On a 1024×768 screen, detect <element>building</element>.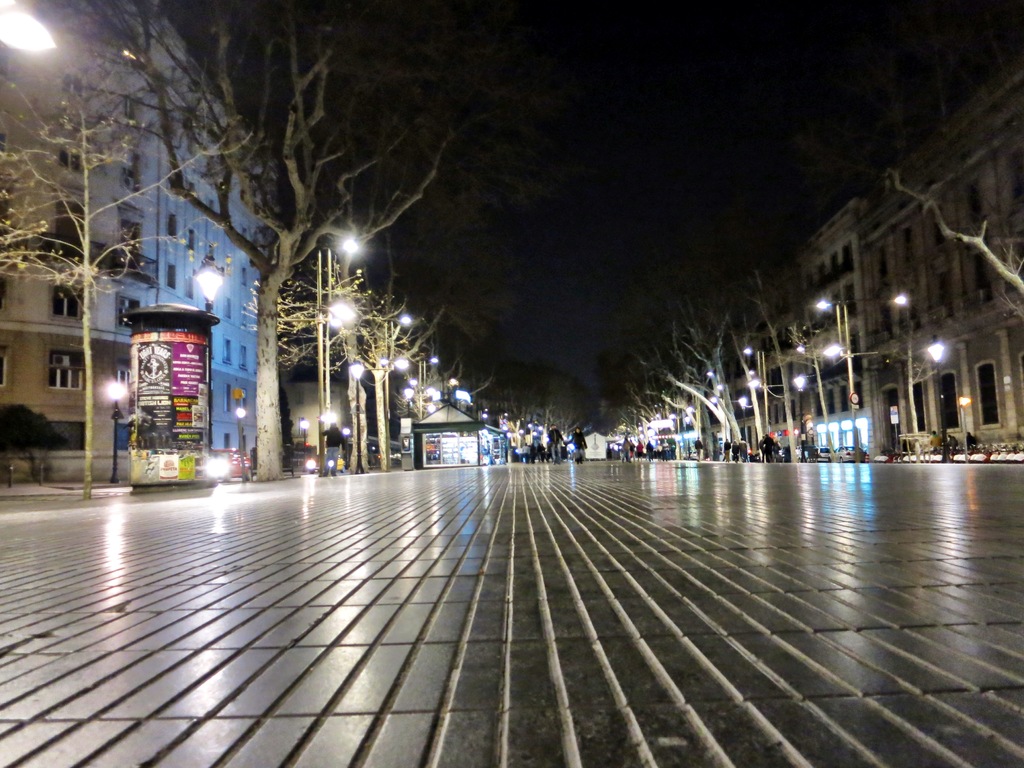
box=[0, 0, 266, 484].
